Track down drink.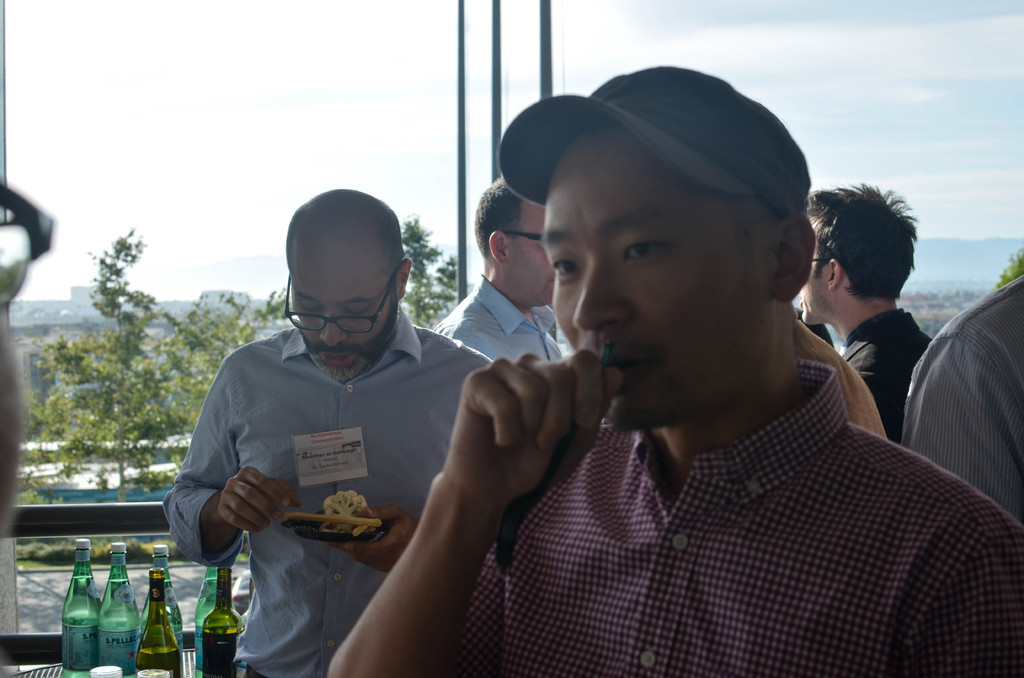
Tracked to pyautogui.locateOnScreen(198, 560, 221, 672).
